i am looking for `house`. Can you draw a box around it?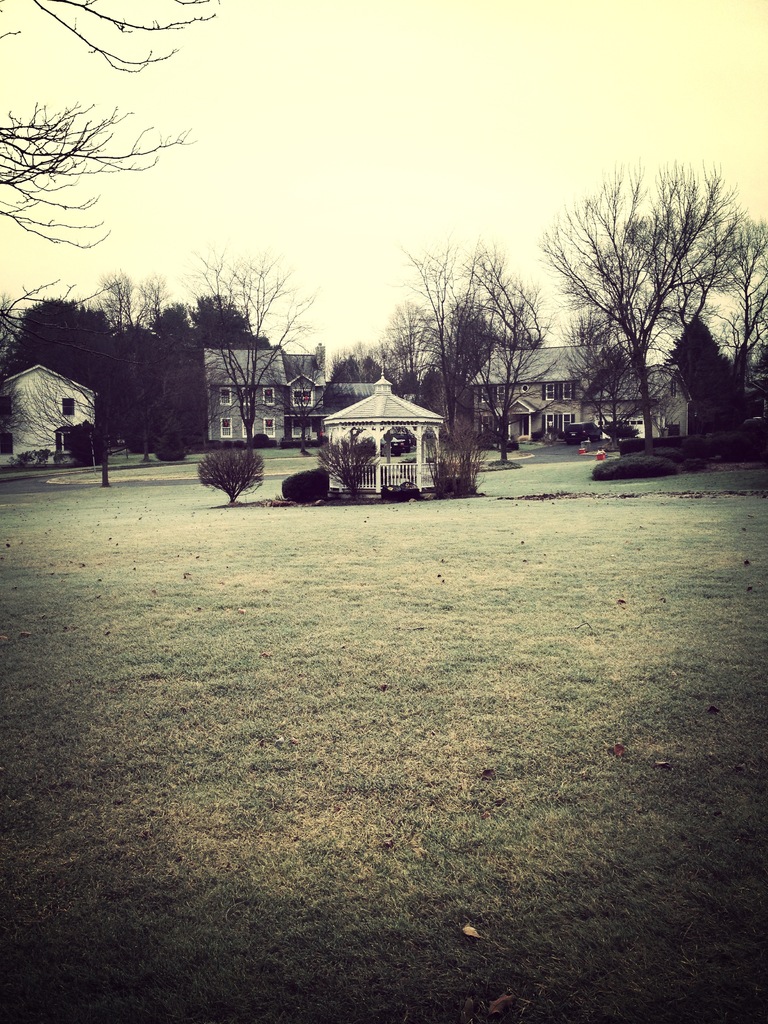
Sure, the bounding box is (200,339,326,440).
